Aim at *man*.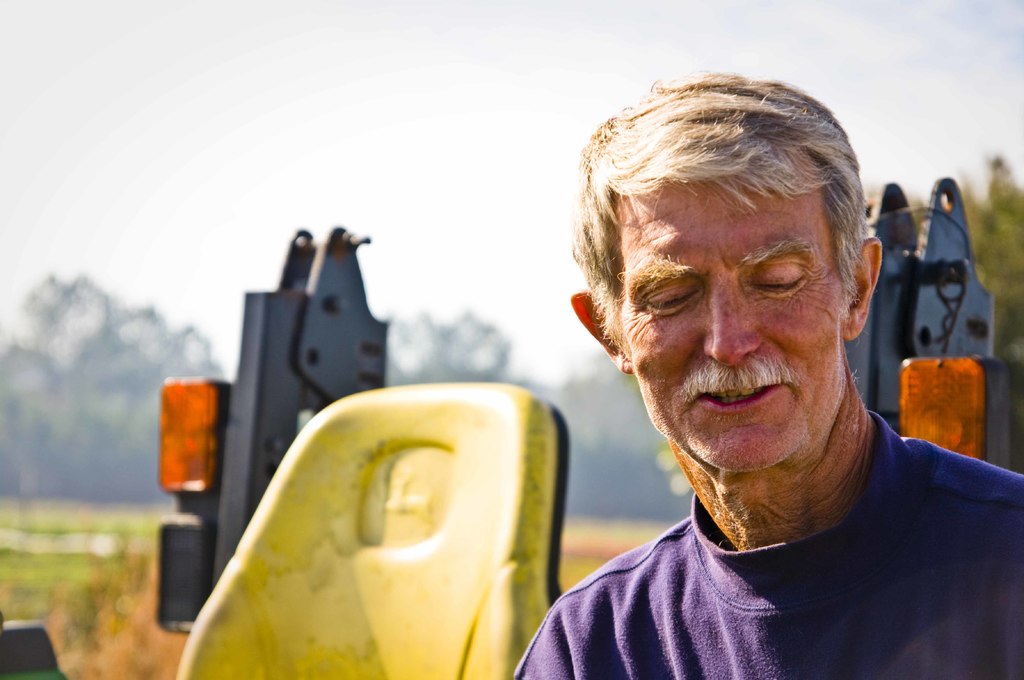
Aimed at (x1=511, y1=70, x2=1023, y2=679).
